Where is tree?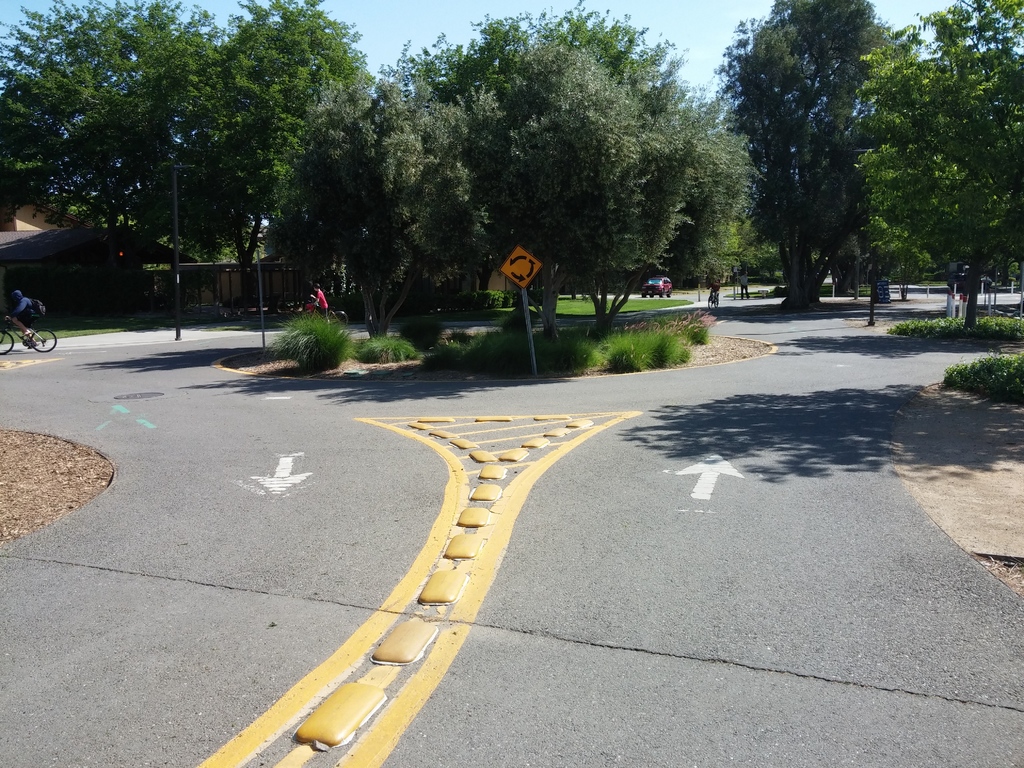
{"left": 180, "top": 0, "right": 383, "bottom": 223}.
